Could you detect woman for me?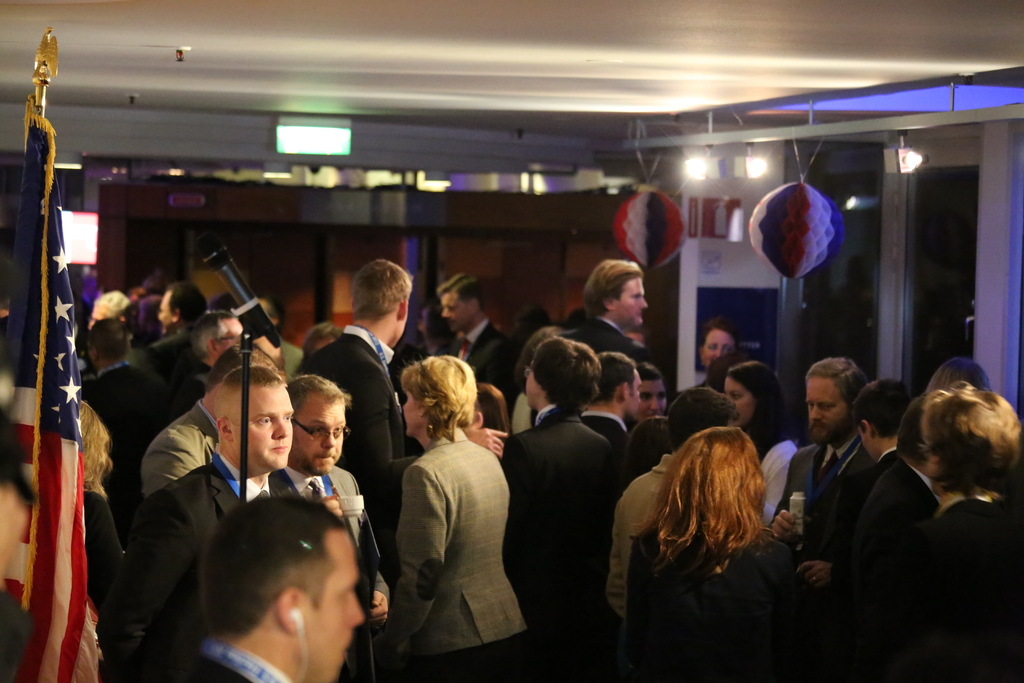
Detection result: bbox=[628, 424, 806, 679].
